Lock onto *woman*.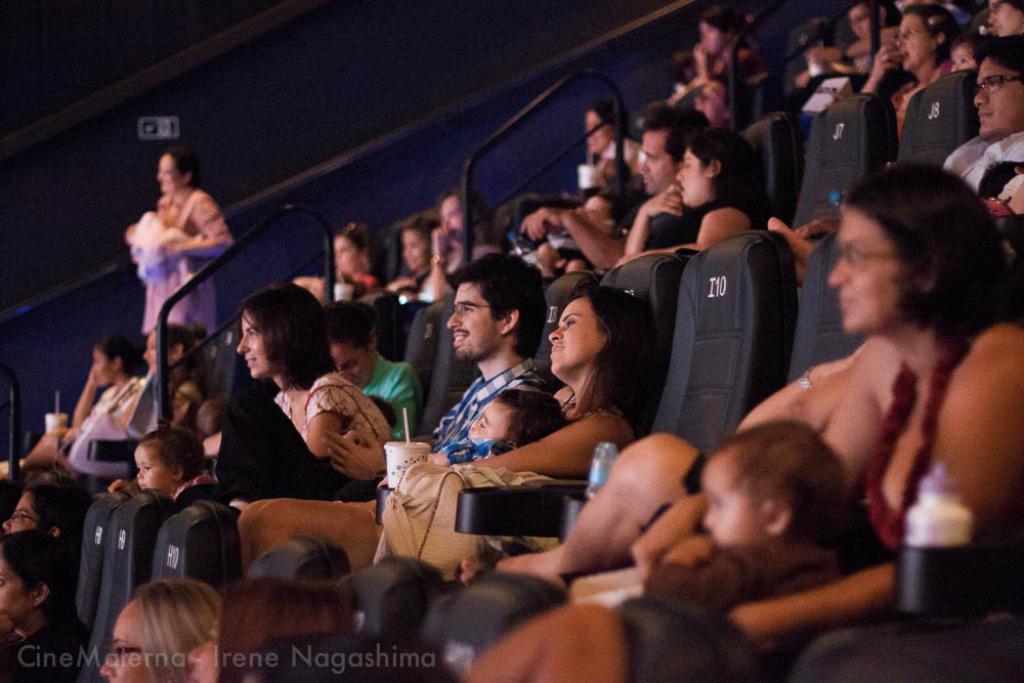
Locked: (left=851, top=4, right=972, bottom=144).
